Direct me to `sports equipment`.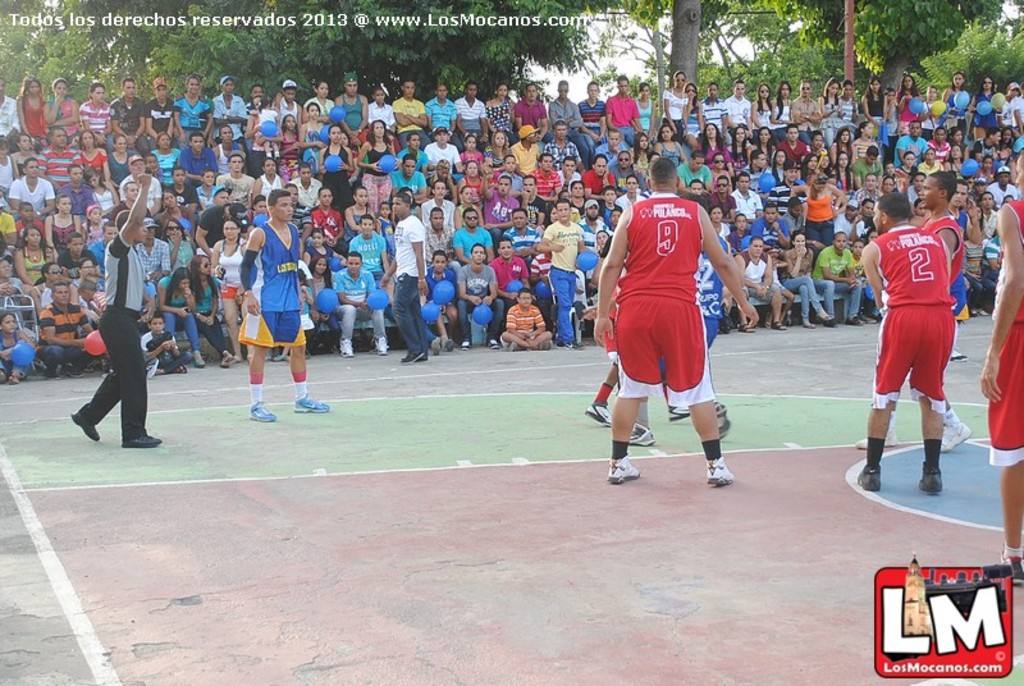
Direction: box=[710, 459, 740, 483].
